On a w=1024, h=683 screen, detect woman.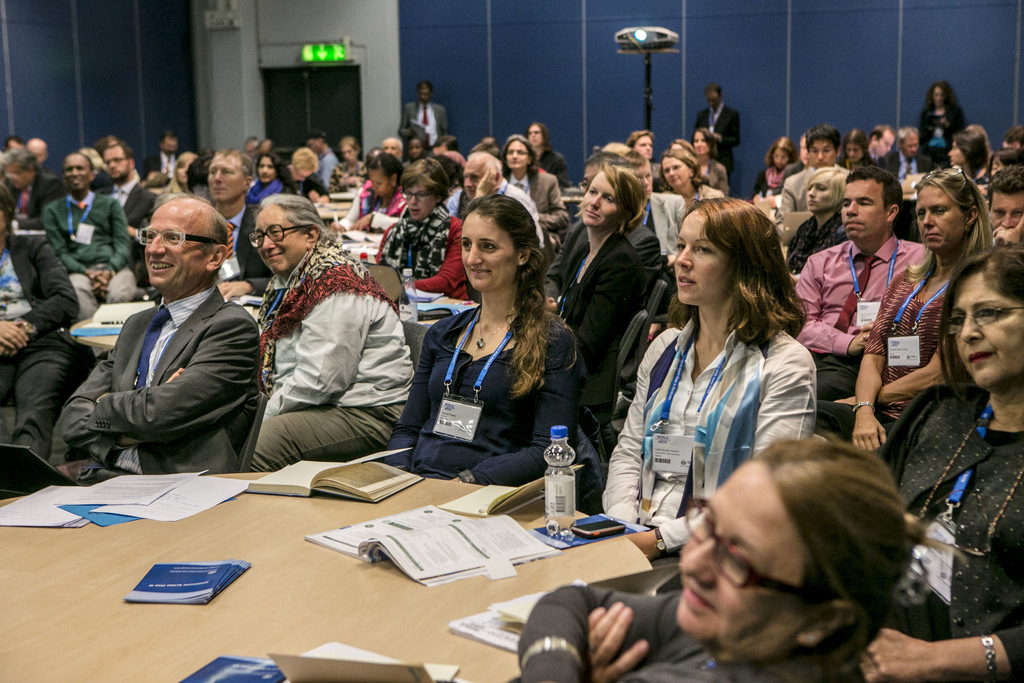
bbox(917, 81, 967, 177).
